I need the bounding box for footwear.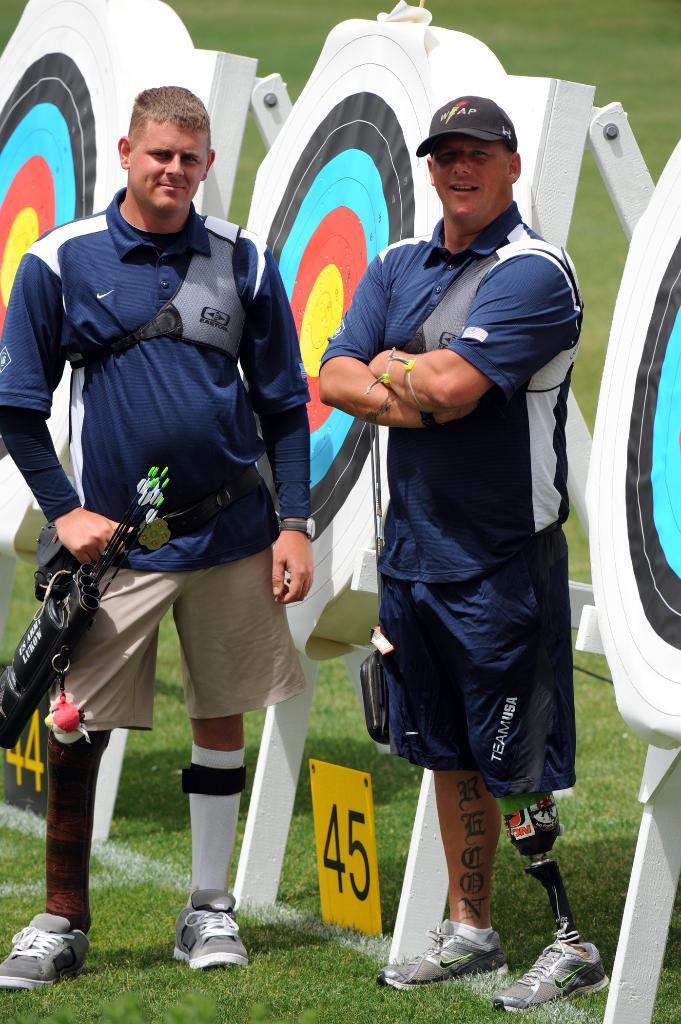
Here it is: (left=495, top=942, right=610, bottom=1016).
